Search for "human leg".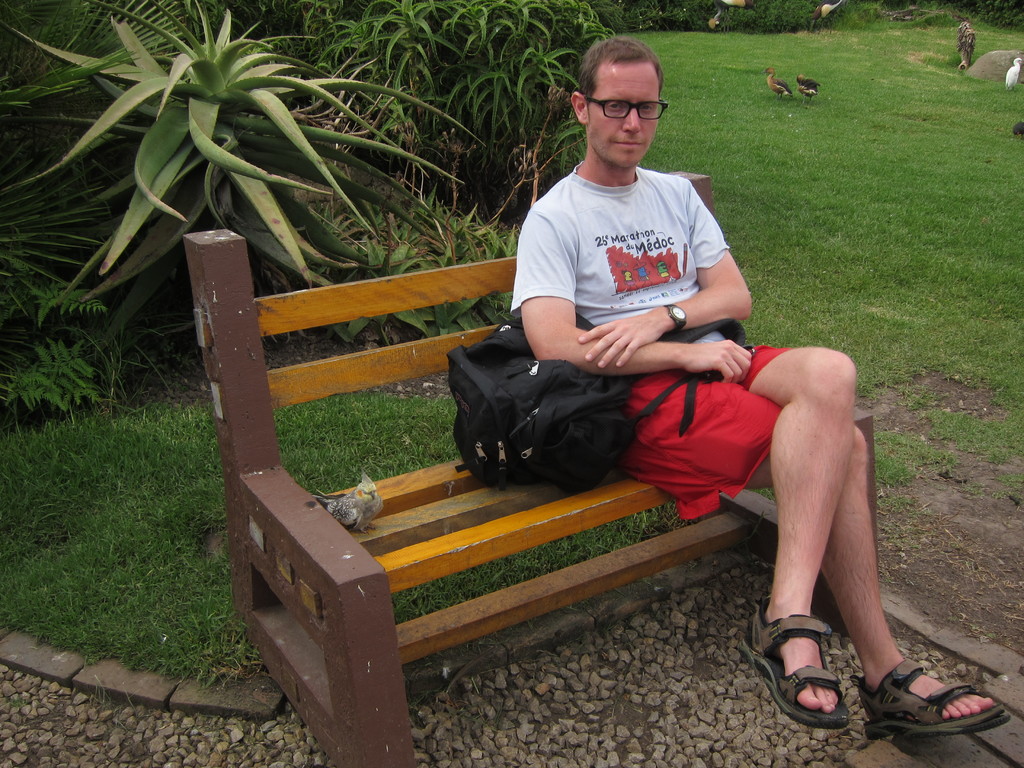
Found at box=[618, 380, 1011, 726].
